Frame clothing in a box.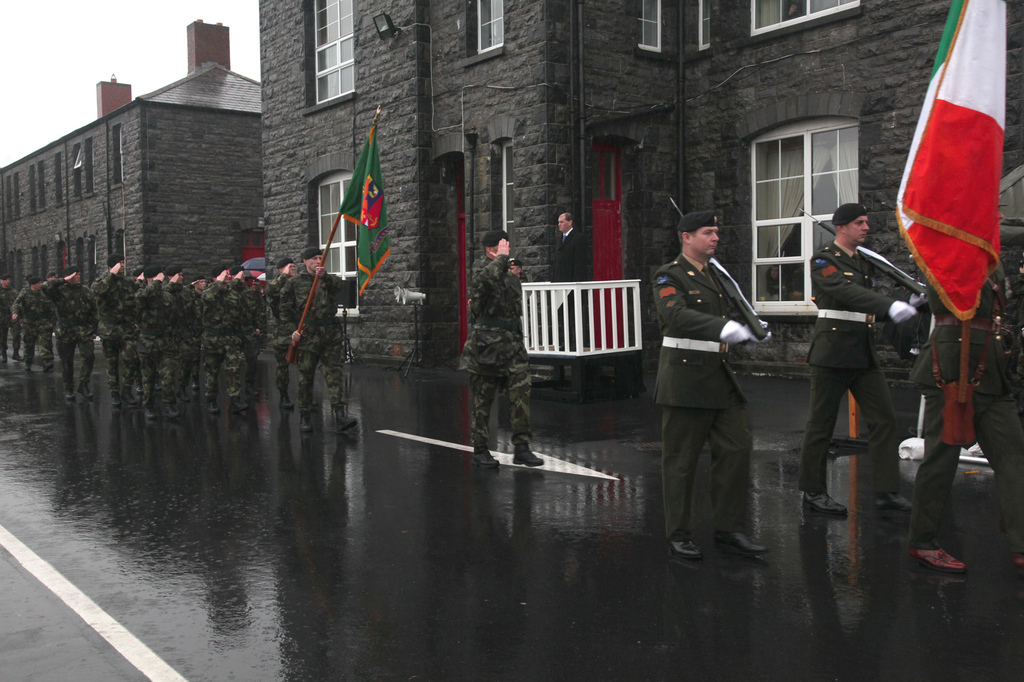
{"left": 14, "top": 279, "right": 58, "bottom": 370}.
